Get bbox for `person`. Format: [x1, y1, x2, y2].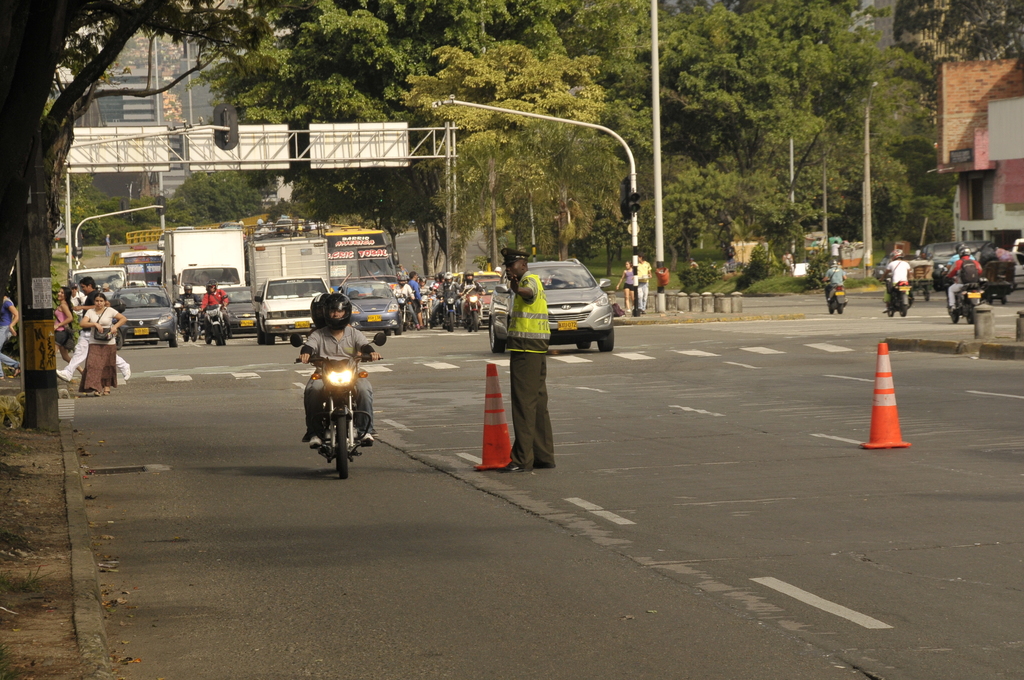
[301, 291, 378, 451].
